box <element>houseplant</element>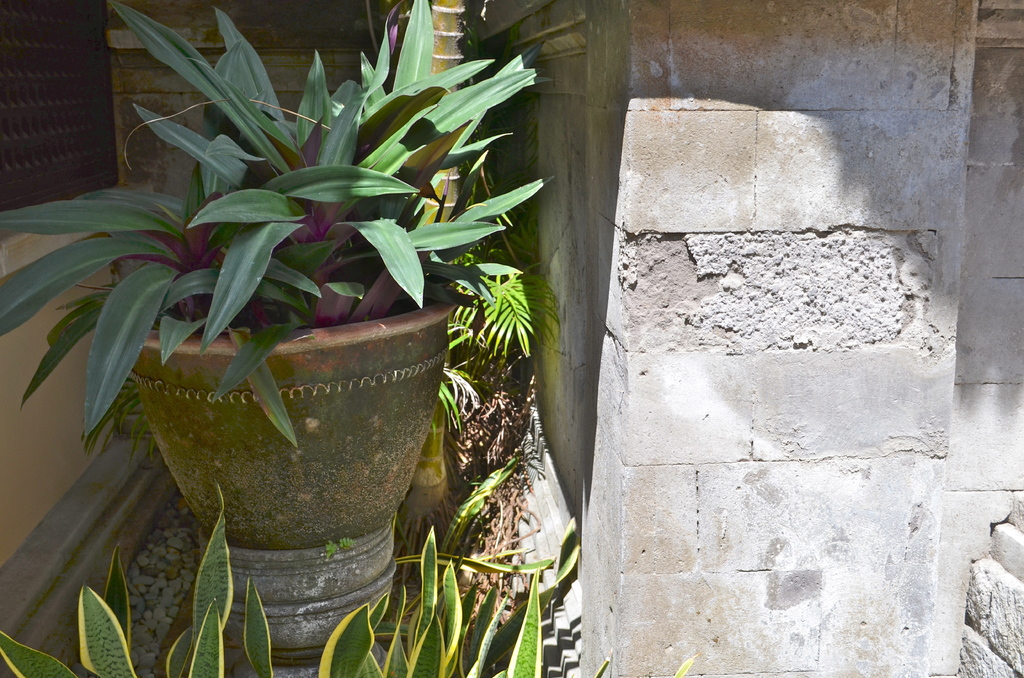
bbox=(0, 0, 563, 658)
